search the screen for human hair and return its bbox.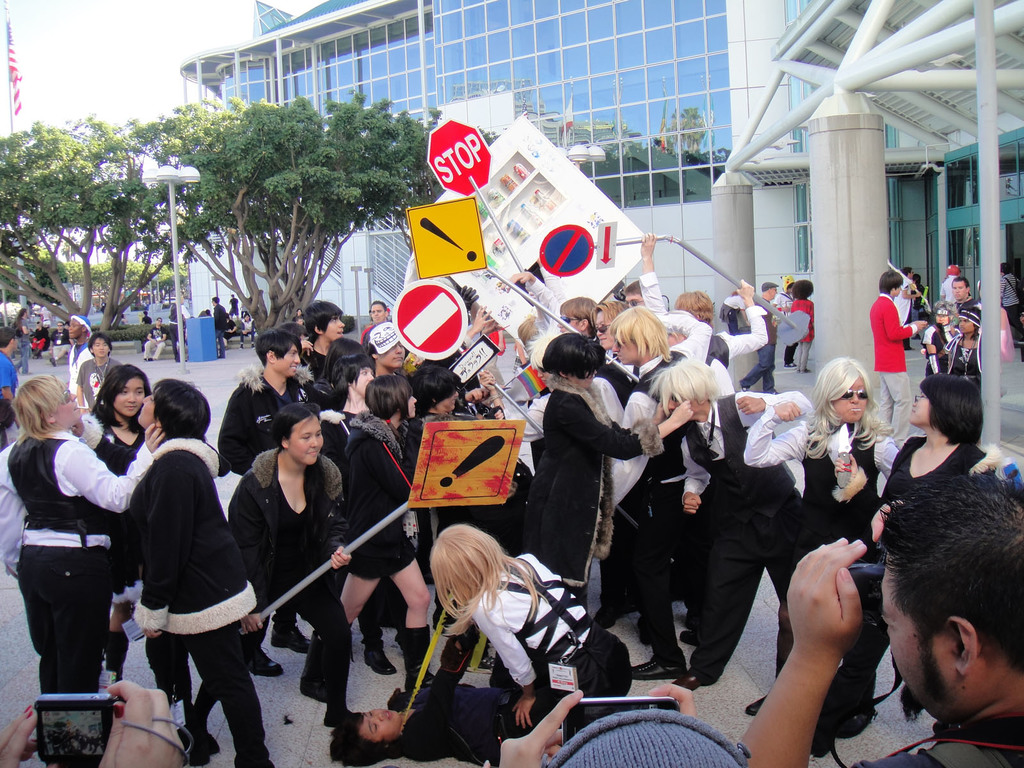
Found: box(954, 276, 970, 290).
